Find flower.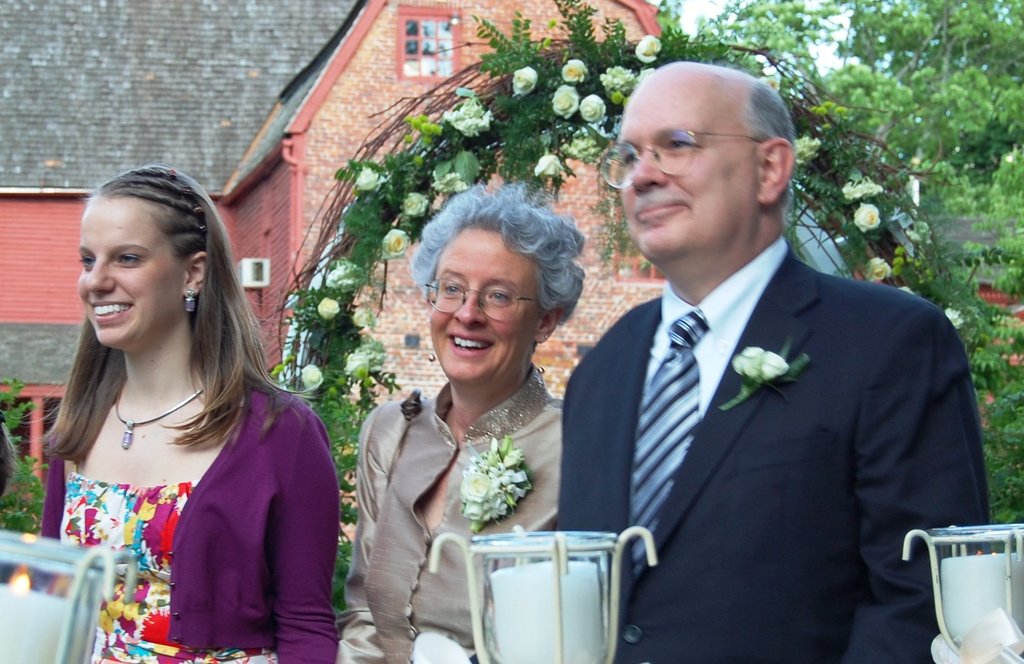
634 36 664 65.
